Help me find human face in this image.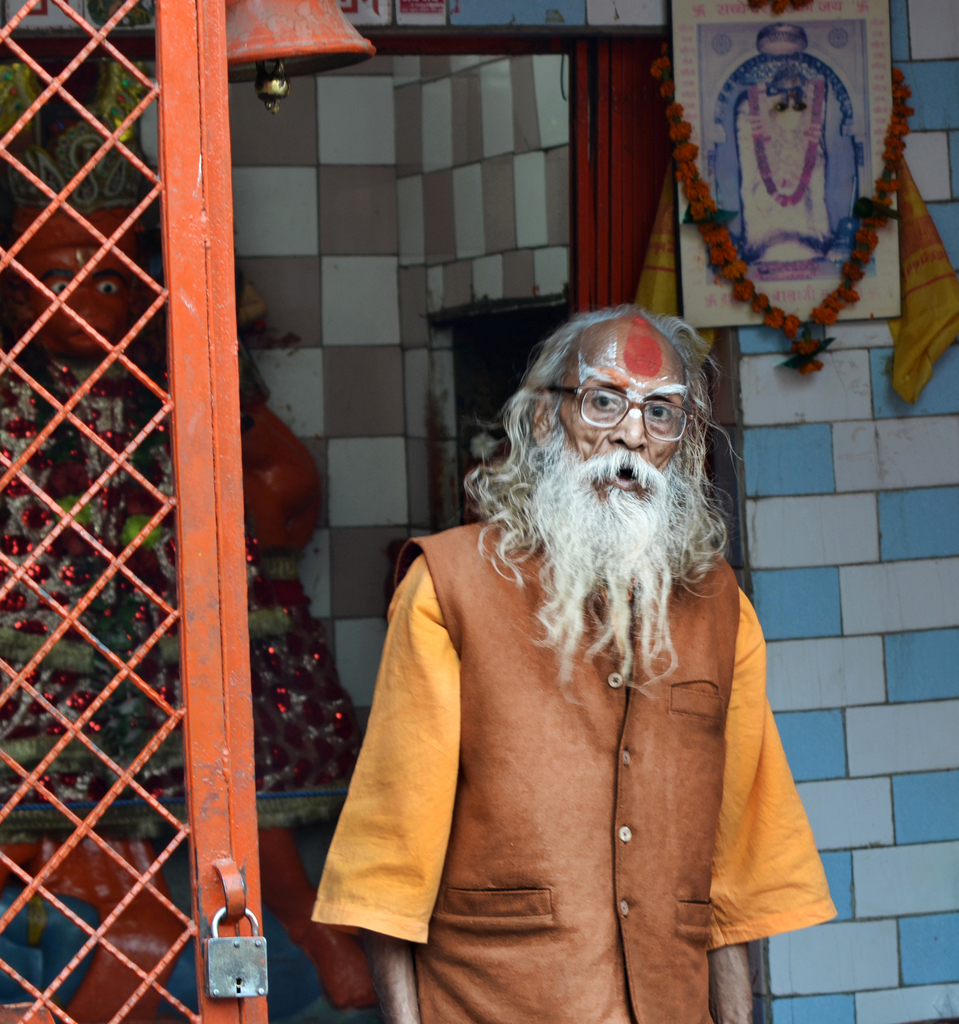
Found it: box(564, 316, 688, 691).
